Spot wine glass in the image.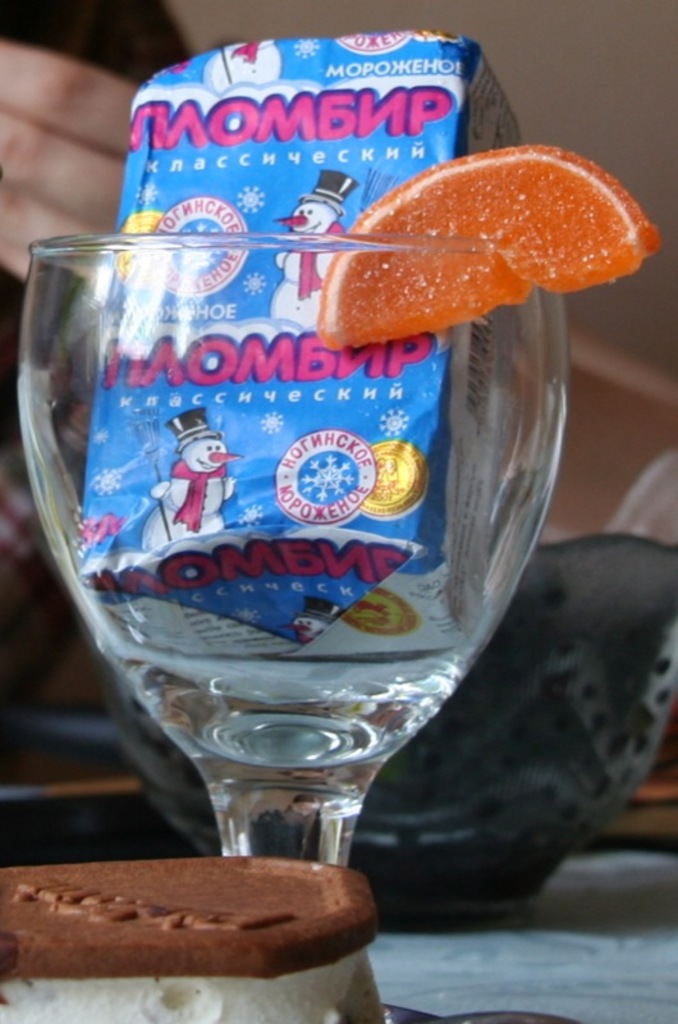
wine glass found at 18, 233, 567, 1023.
